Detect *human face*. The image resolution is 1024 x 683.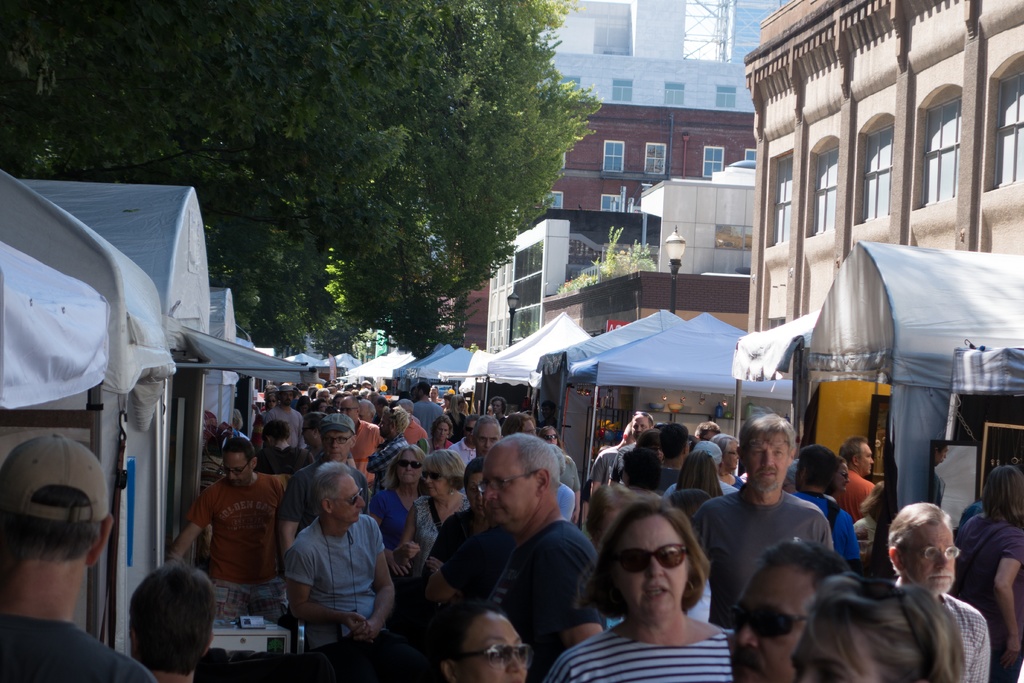
<region>724, 447, 738, 466</region>.
